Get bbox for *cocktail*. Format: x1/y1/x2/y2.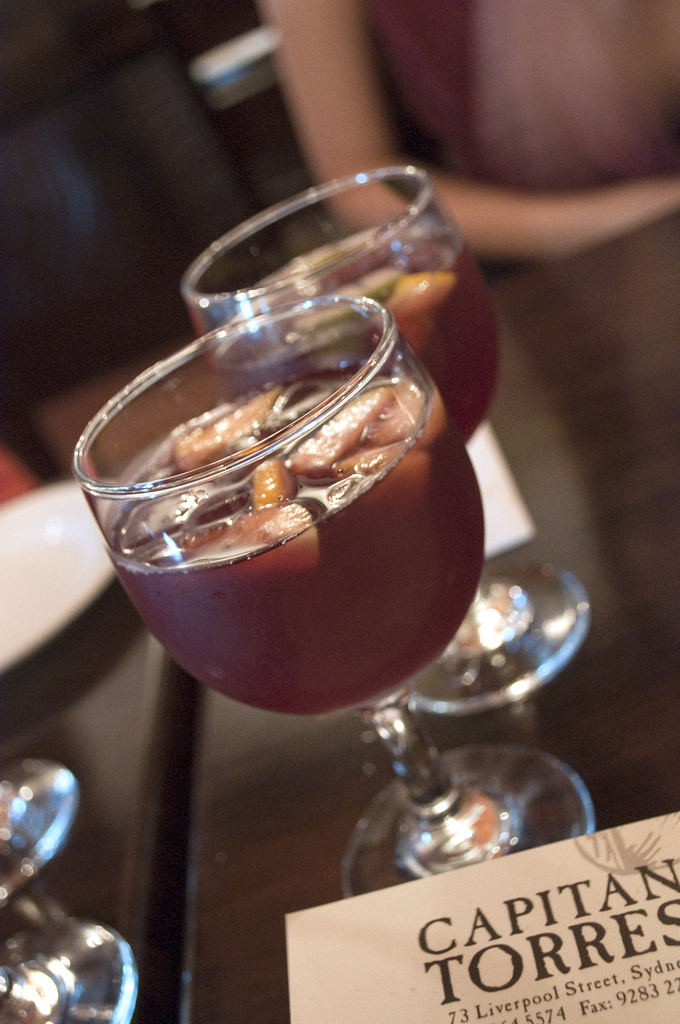
179/169/599/710.
